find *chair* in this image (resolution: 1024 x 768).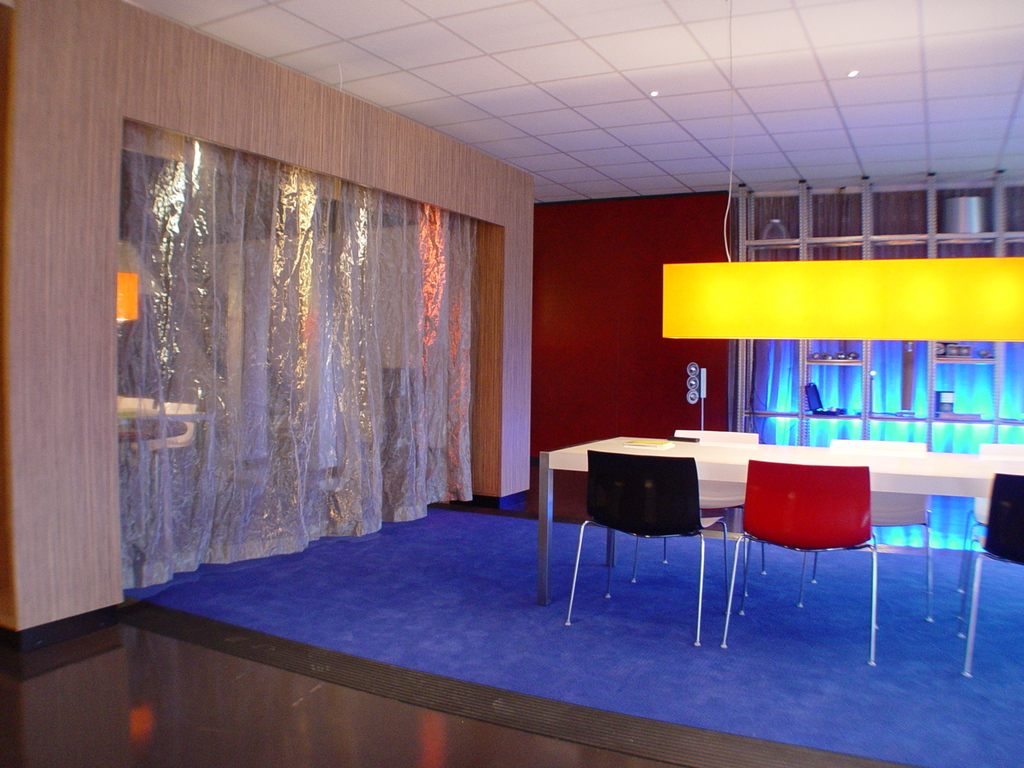
955, 440, 1023, 598.
